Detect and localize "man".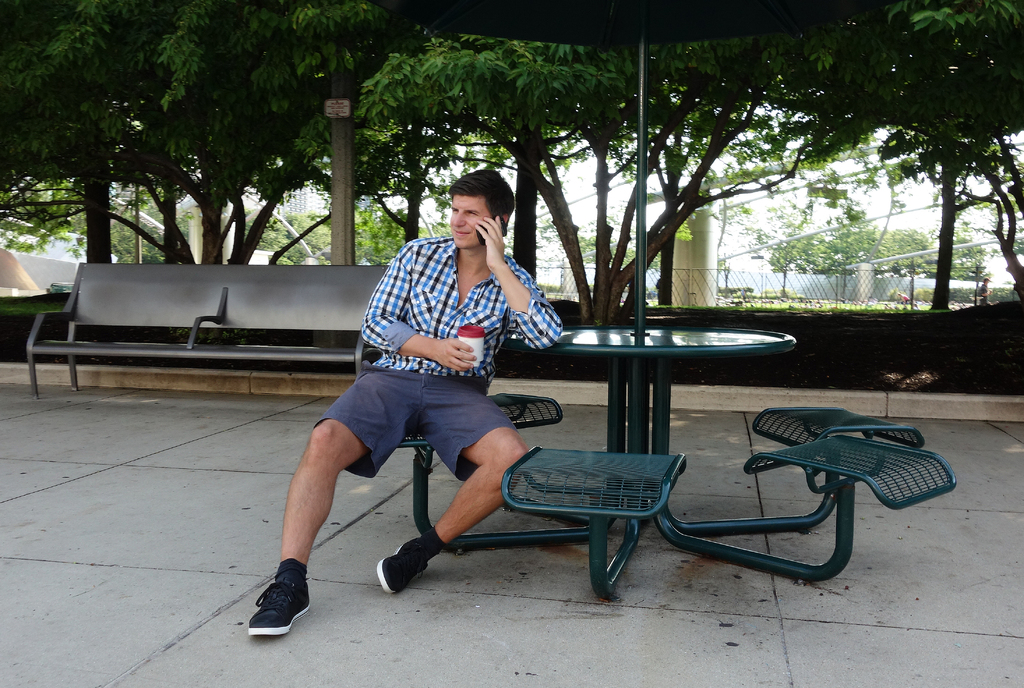
Localized at [x1=979, y1=277, x2=991, y2=303].
